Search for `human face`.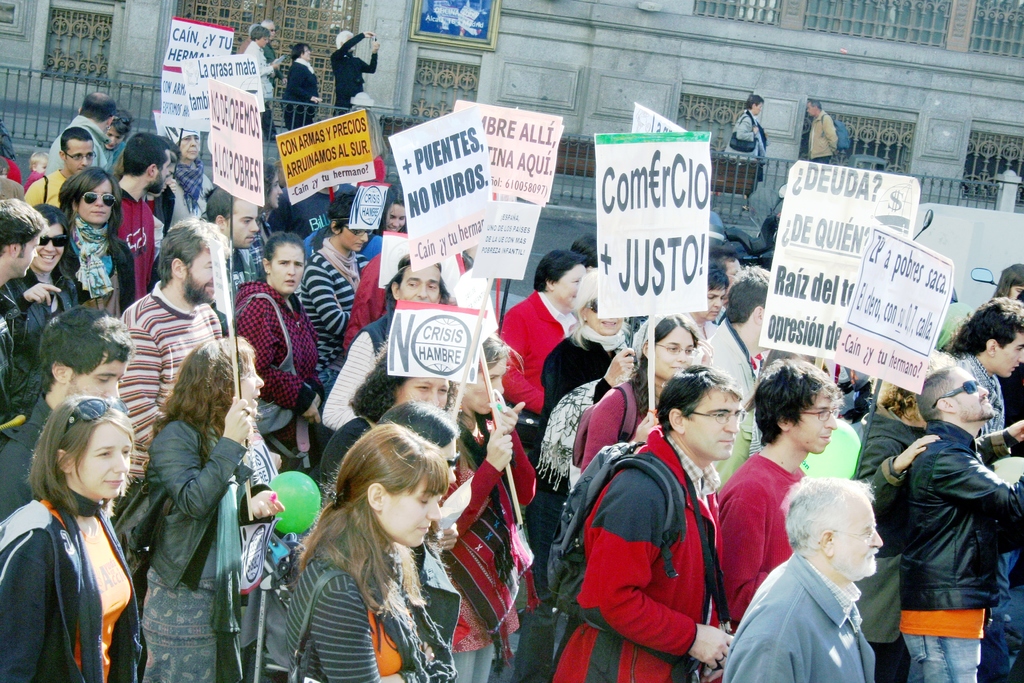
Found at l=178, t=135, r=199, b=160.
